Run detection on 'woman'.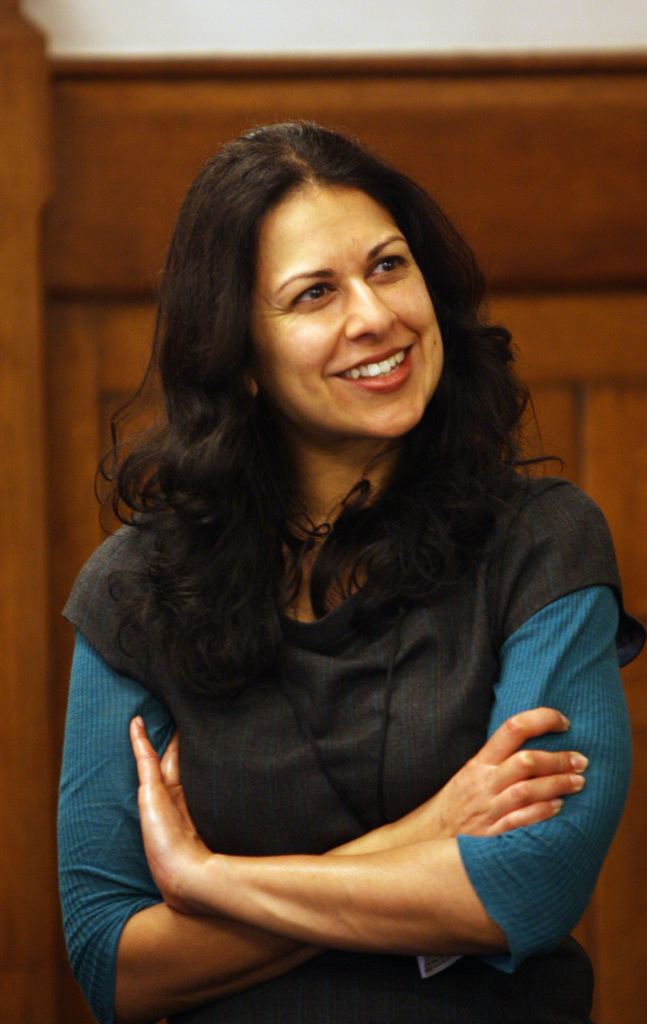
Result: (58, 102, 634, 1023).
